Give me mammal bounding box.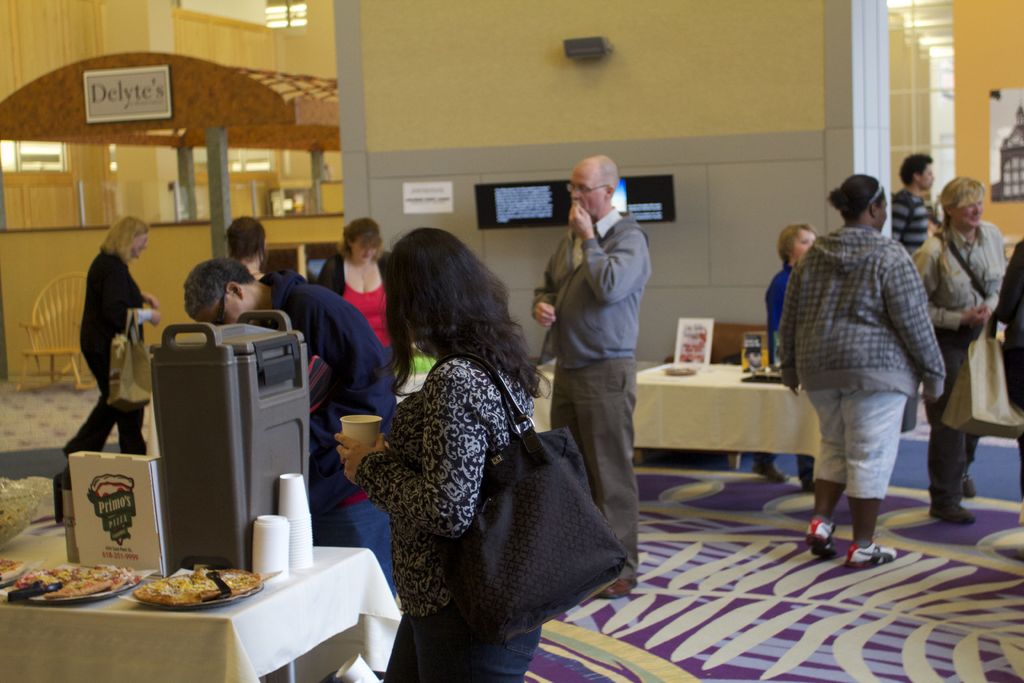
bbox=[181, 254, 399, 595].
